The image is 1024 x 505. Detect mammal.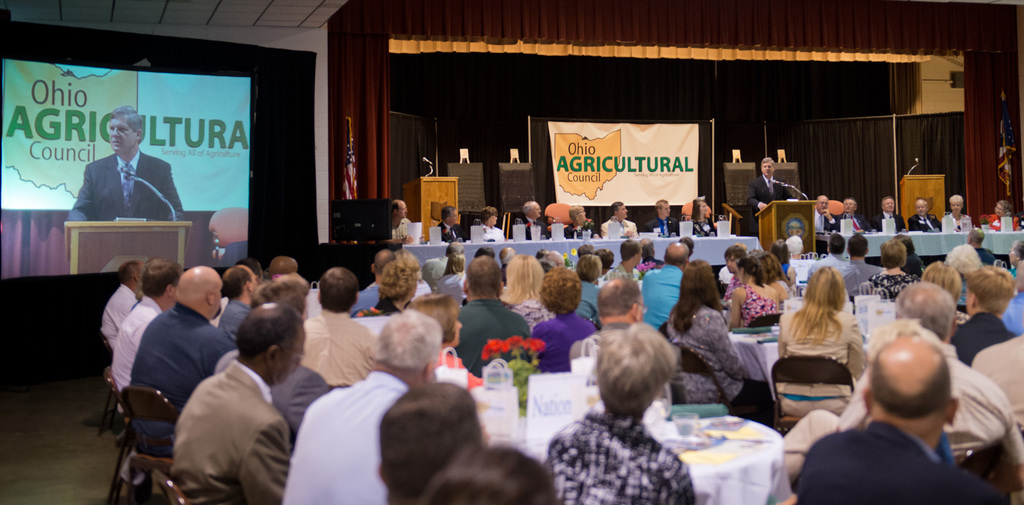
Detection: 561 204 600 240.
